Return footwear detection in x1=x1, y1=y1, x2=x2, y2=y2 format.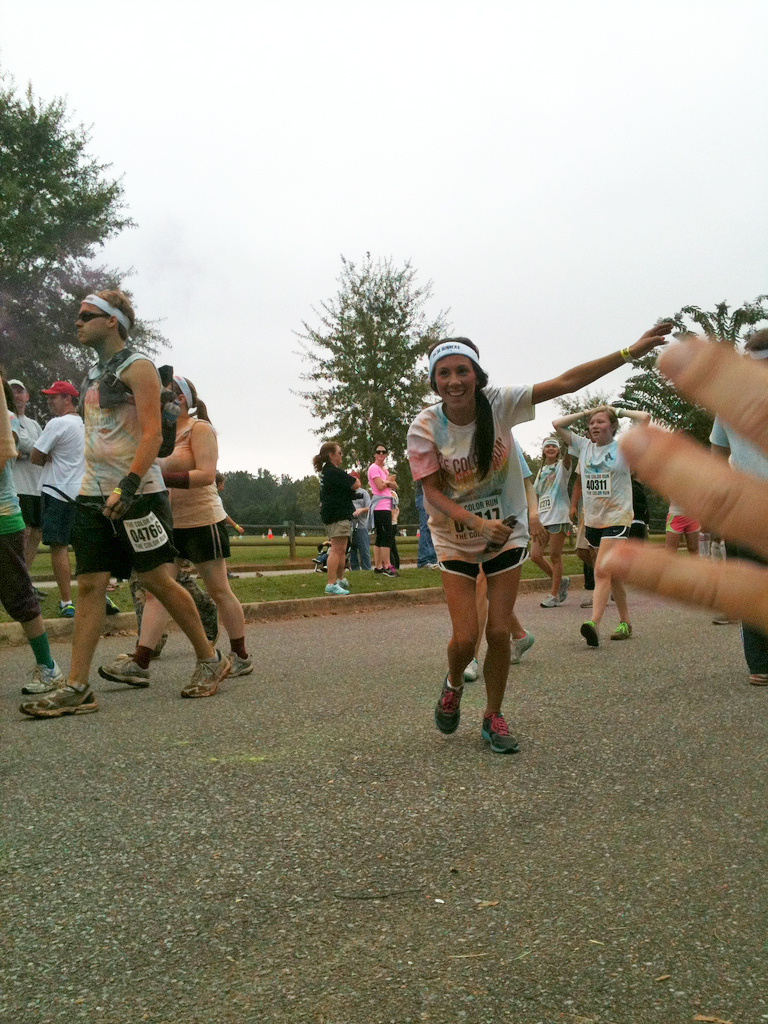
x1=105, y1=581, x2=118, y2=592.
